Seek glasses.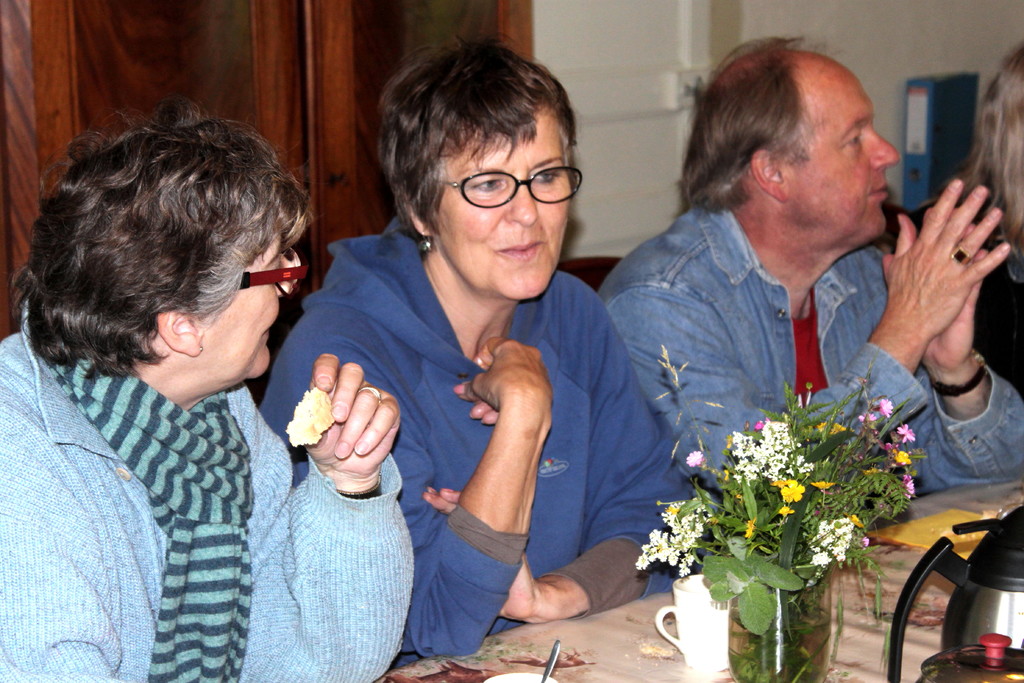
(left=447, top=157, right=582, bottom=222).
